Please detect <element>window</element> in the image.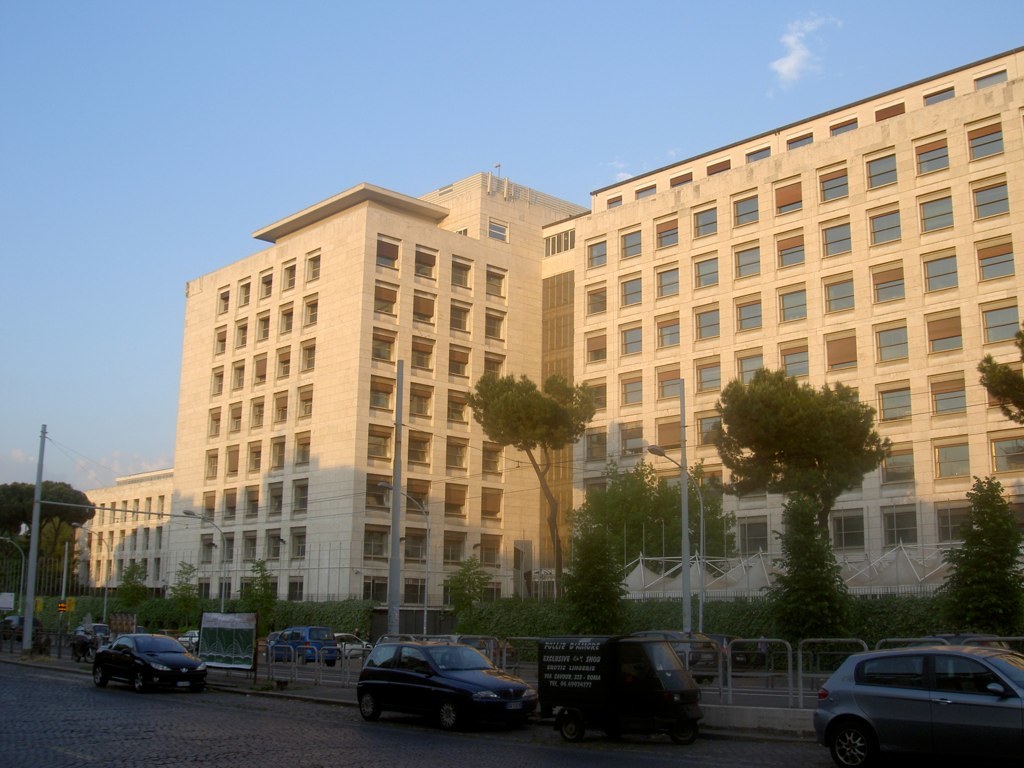
<box>196,577,212,597</box>.
